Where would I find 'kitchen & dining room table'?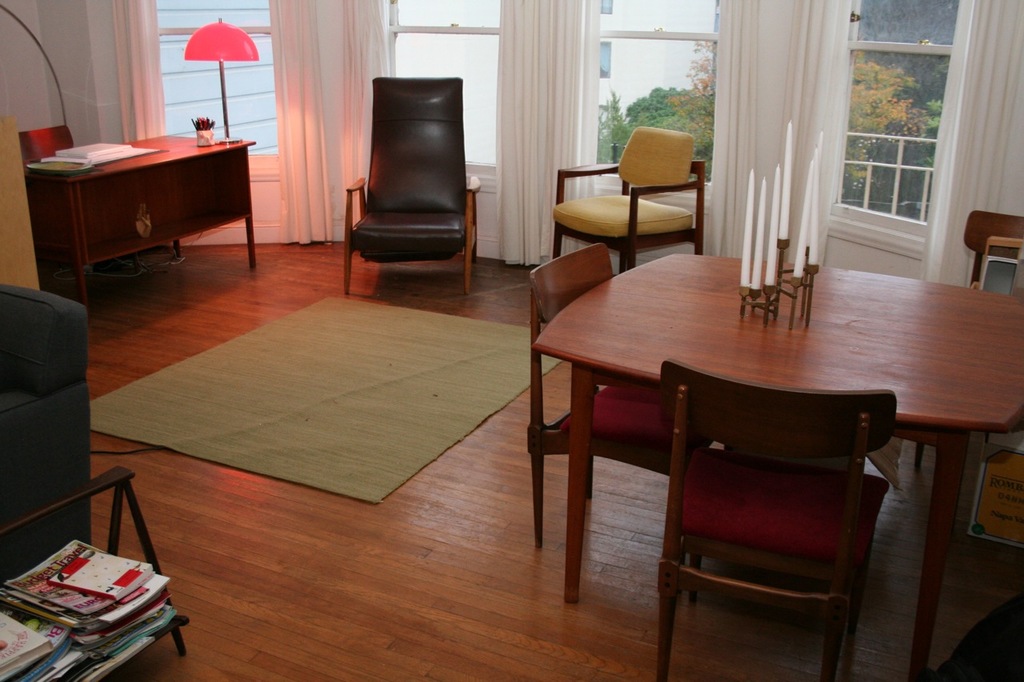
At 405 171 1023 668.
